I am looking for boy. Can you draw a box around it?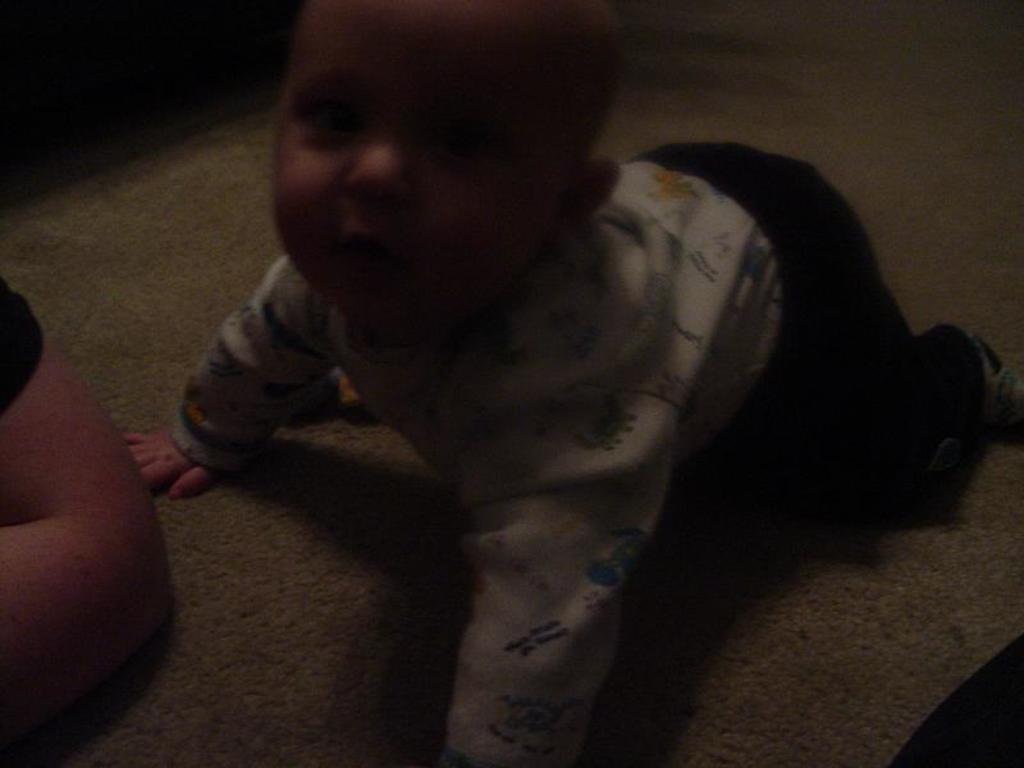
Sure, the bounding box is [116,0,1023,767].
